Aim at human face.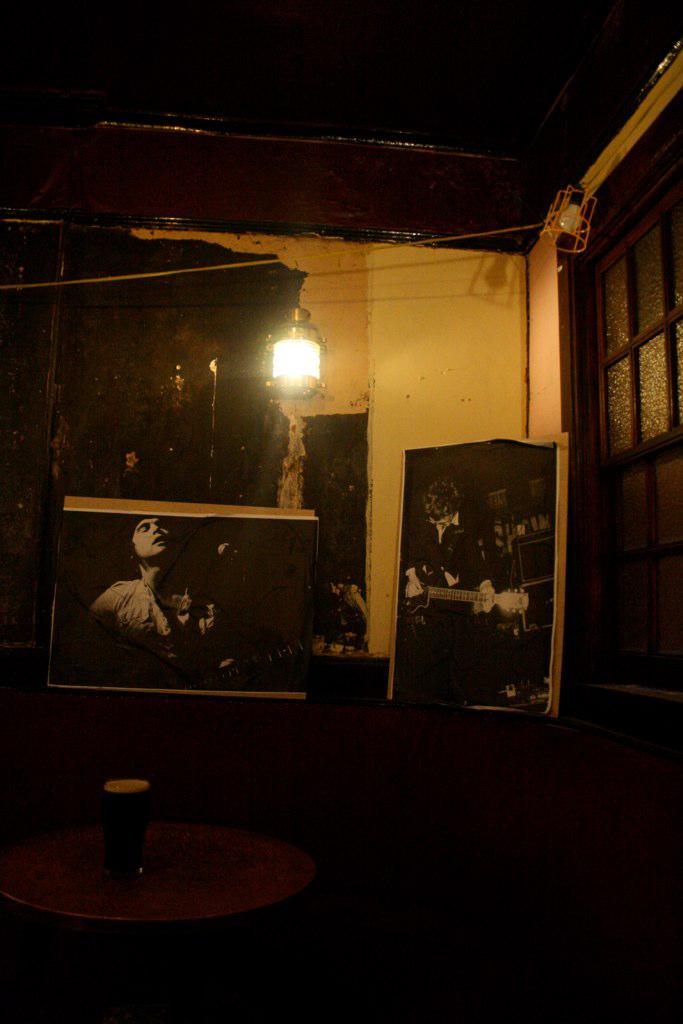
Aimed at detection(132, 517, 175, 561).
